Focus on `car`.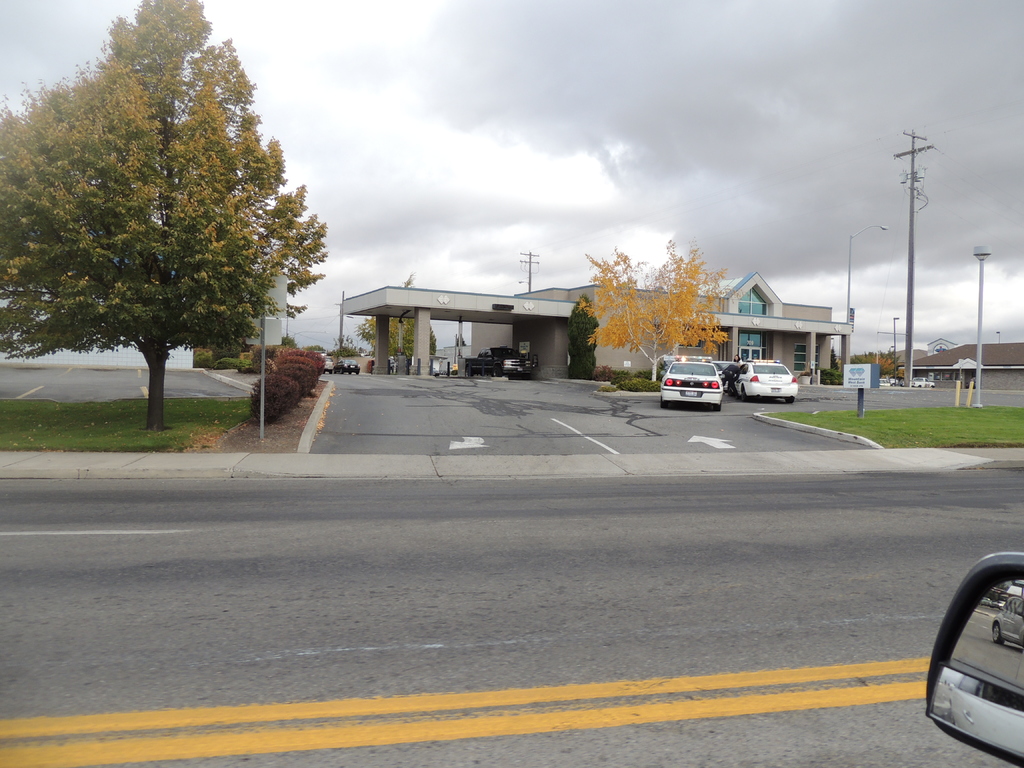
Focused at crop(661, 357, 726, 410).
